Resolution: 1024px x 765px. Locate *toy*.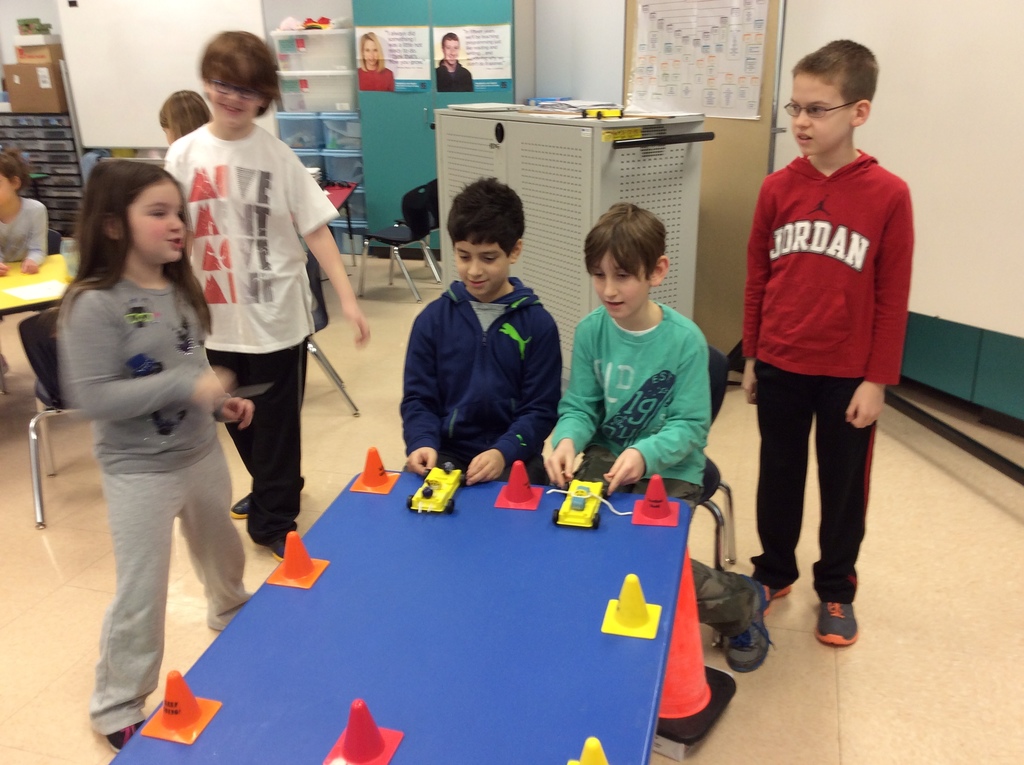
x1=321 y1=702 x2=404 y2=764.
